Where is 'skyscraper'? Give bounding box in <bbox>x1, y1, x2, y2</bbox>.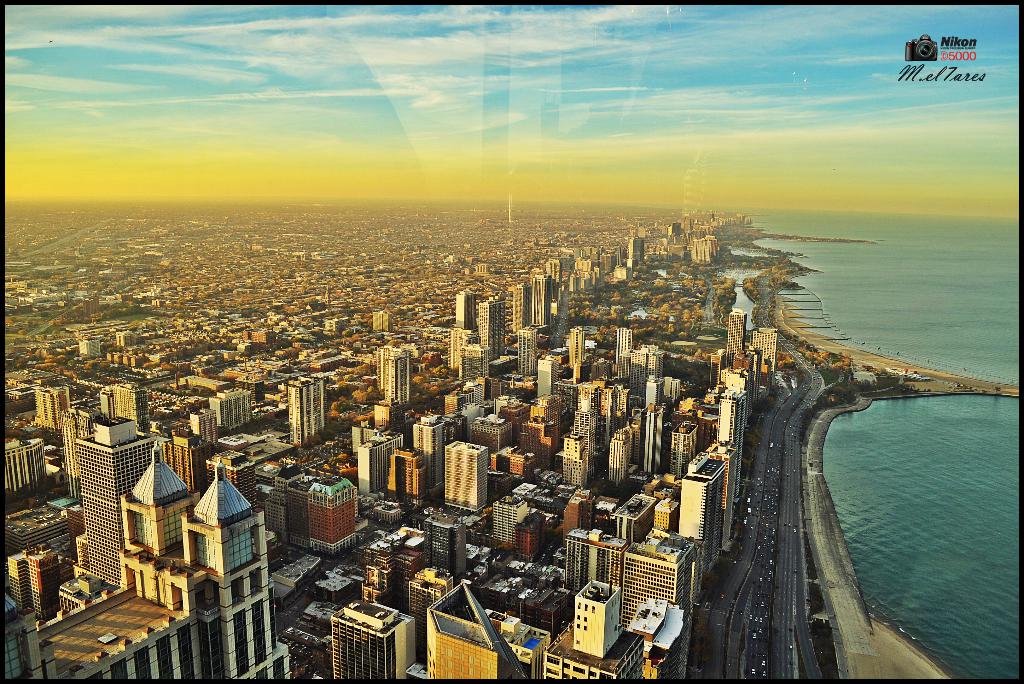
<bbox>369, 308, 389, 329</bbox>.
